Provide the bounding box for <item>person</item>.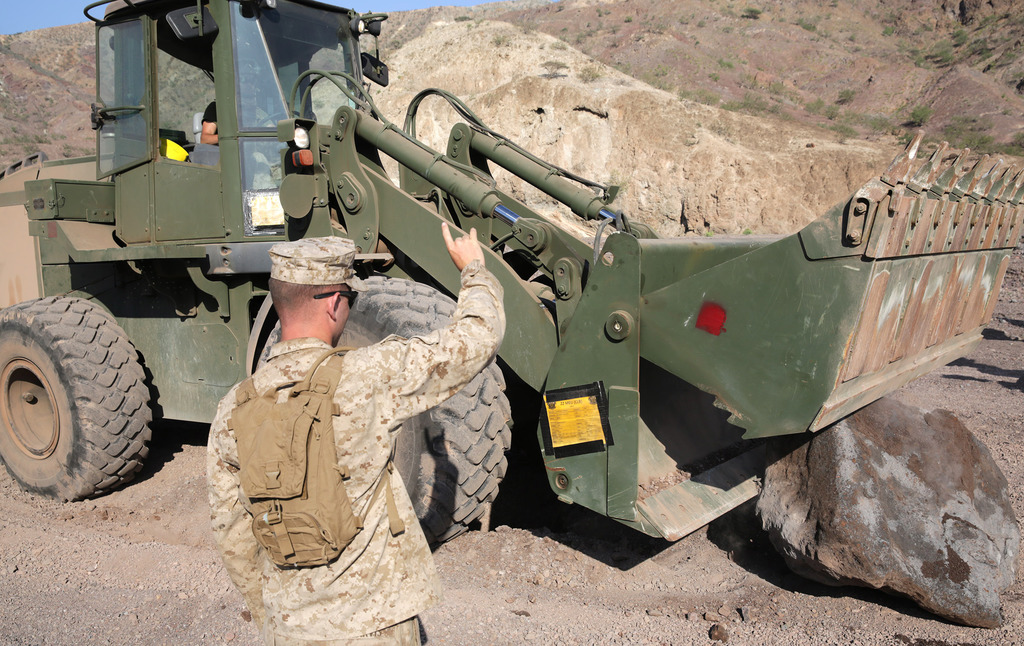
x1=201 y1=235 x2=478 y2=609.
